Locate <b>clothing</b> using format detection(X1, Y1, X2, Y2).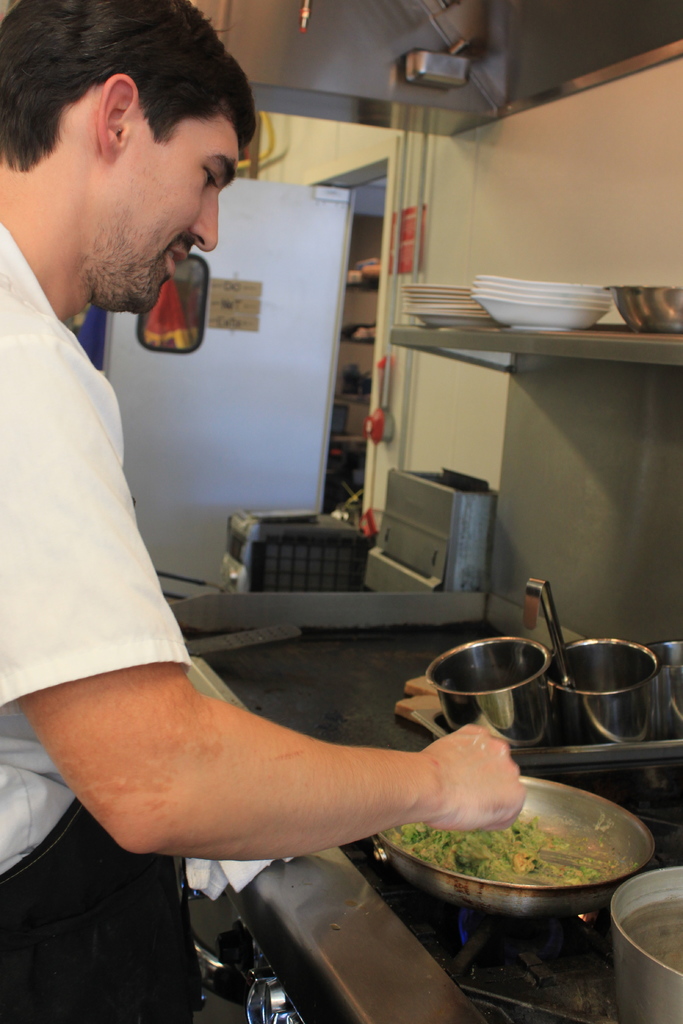
detection(12, 253, 241, 736).
